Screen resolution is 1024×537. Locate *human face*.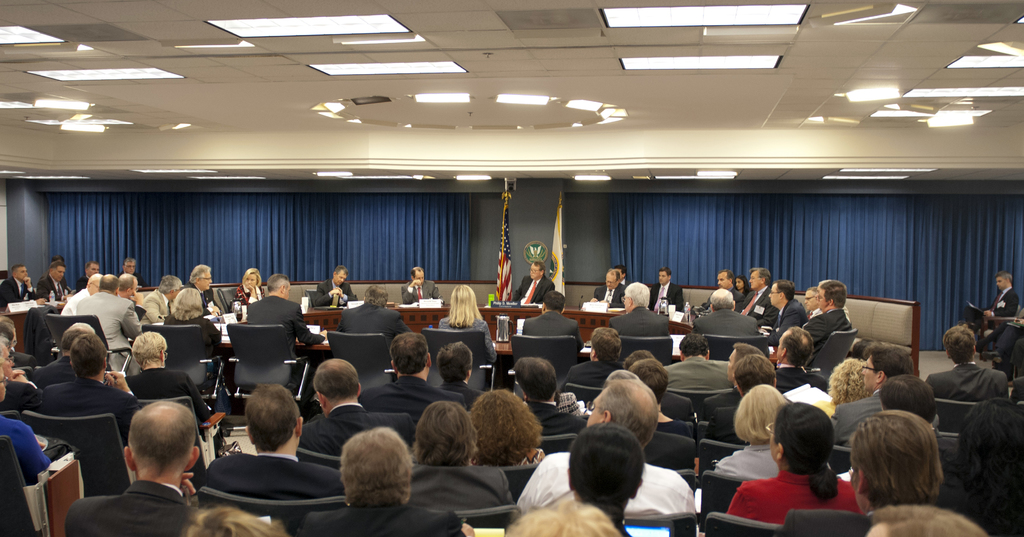
left=414, top=270, right=424, bottom=285.
